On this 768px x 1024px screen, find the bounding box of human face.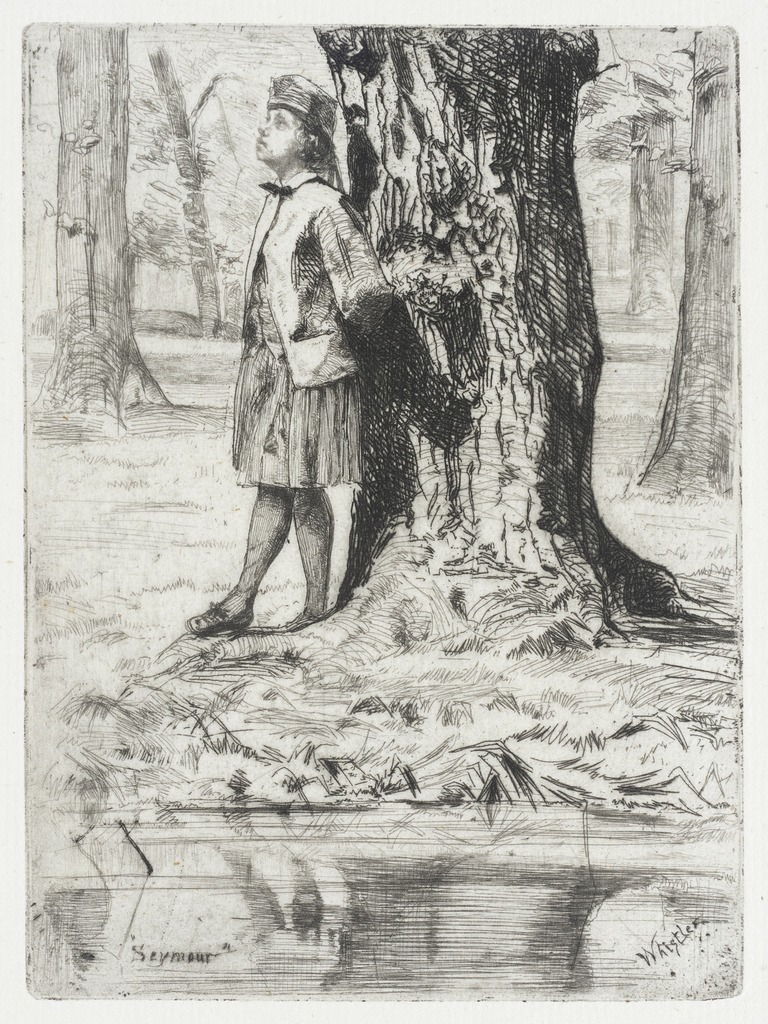
Bounding box: <box>253,106,307,161</box>.
